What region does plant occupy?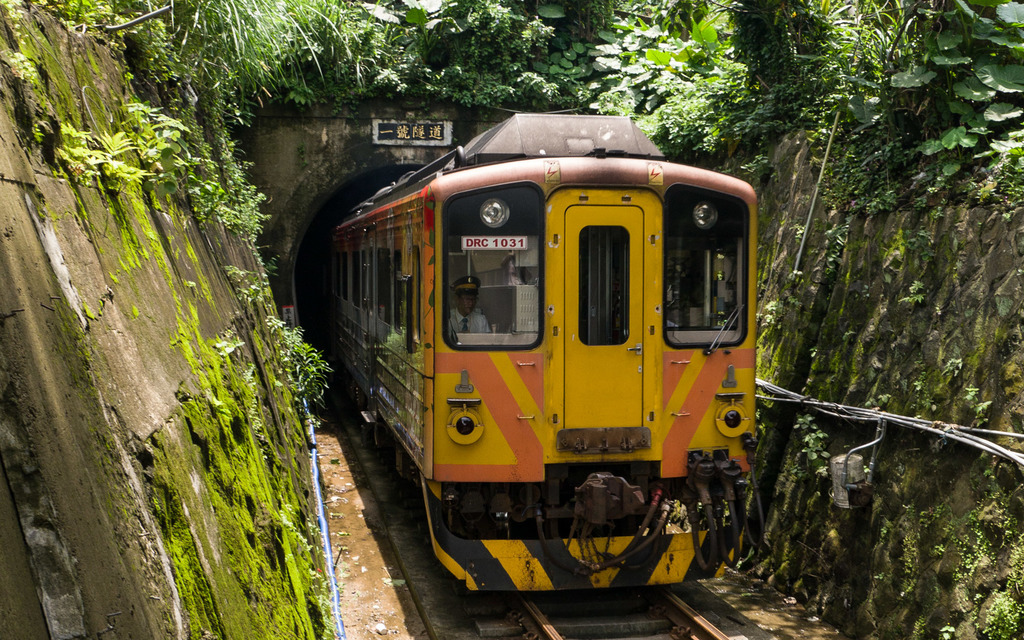
box=[882, 216, 933, 264].
